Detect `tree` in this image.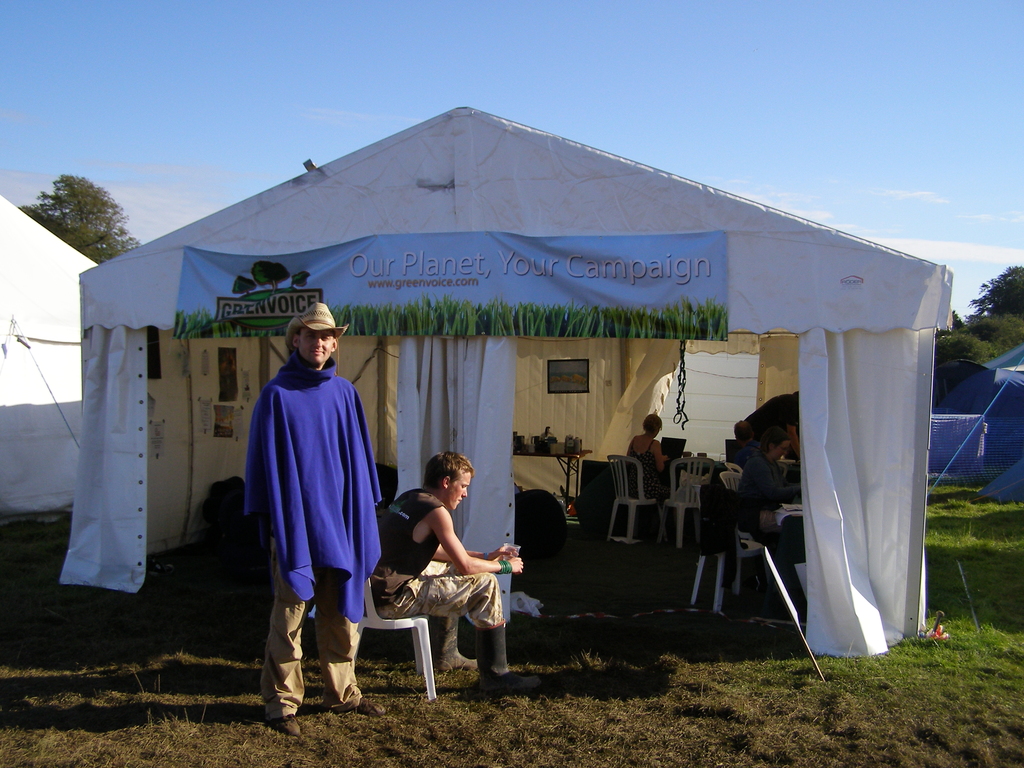
Detection: [left=15, top=174, right=144, bottom=262].
